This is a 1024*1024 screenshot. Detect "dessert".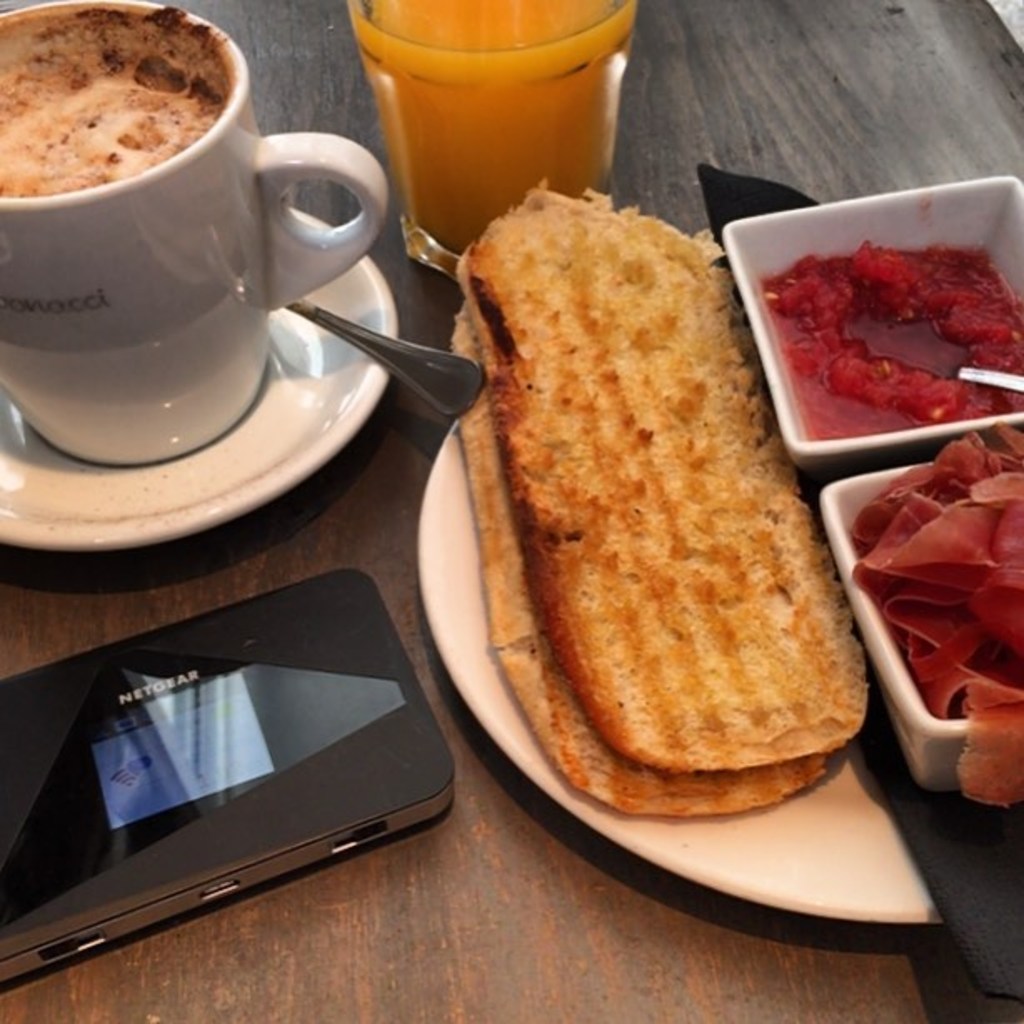
444, 195, 879, 871.
